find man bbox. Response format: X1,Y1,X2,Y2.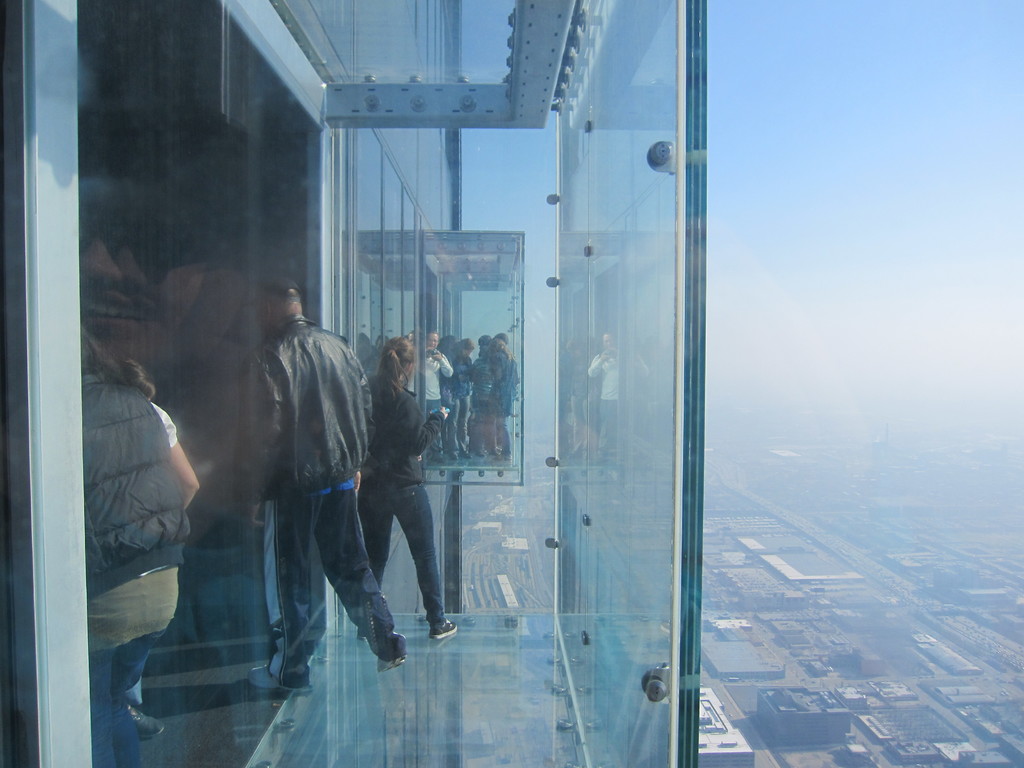
420,333,453,461.
